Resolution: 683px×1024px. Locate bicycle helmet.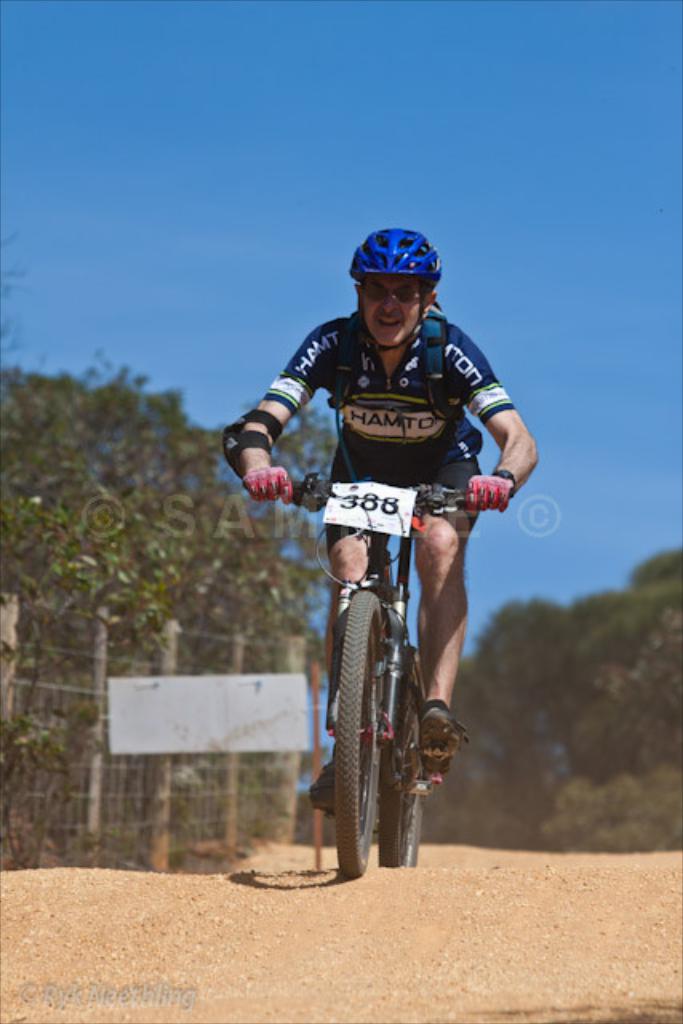
pyautogui.locateOnScreen(353, 230, 435, 283).
